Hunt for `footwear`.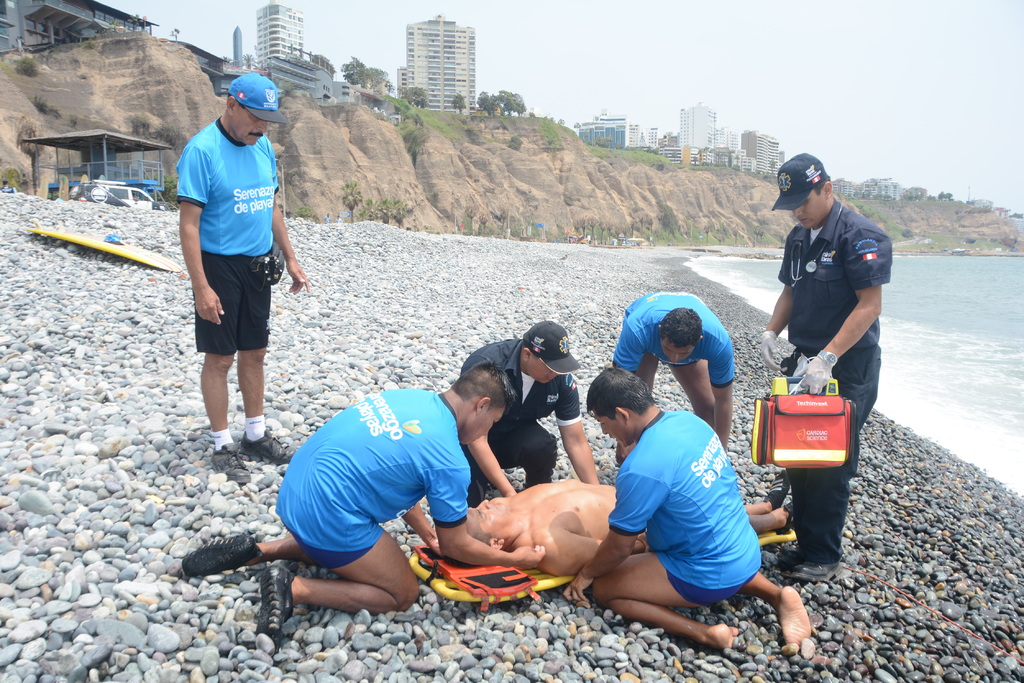
Hunted down at BBox(210, 440, 252, 483).
